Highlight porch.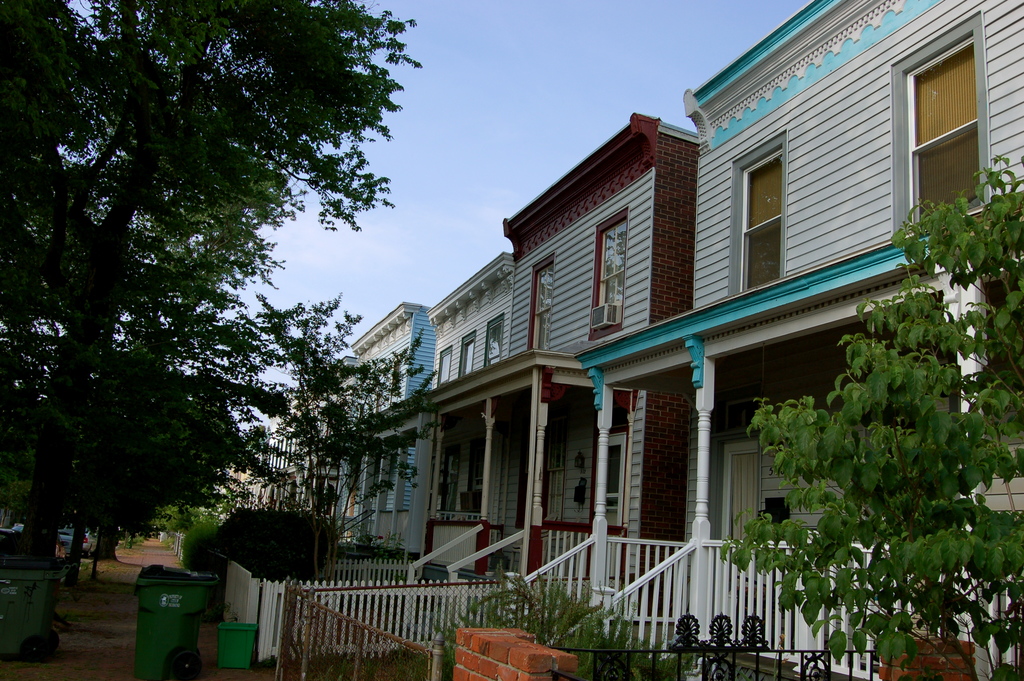
Highlighted region: rect(547, 619, 1023, 680).
